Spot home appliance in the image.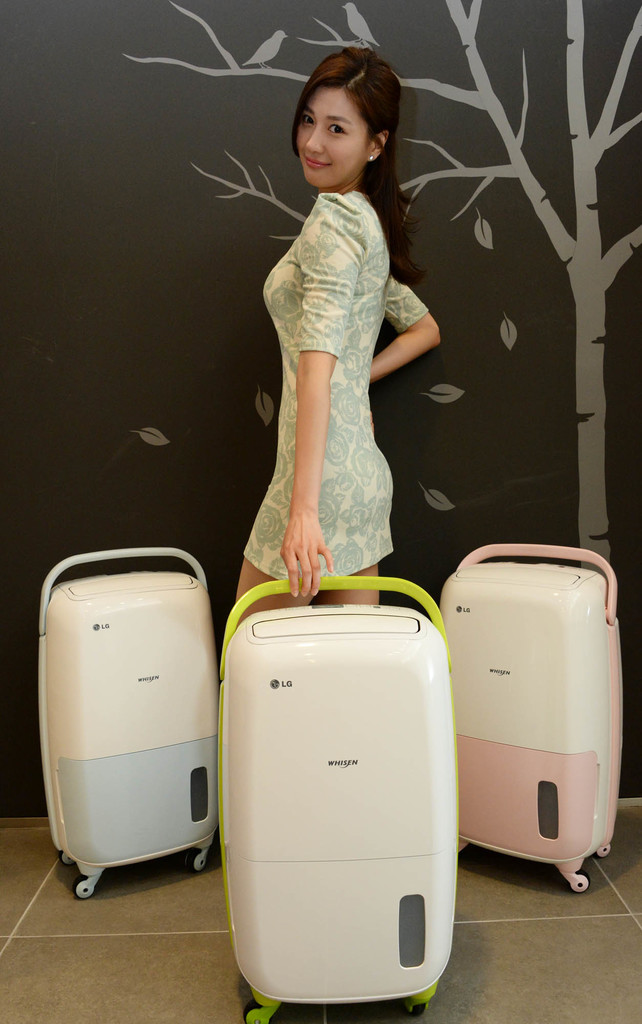
home appliance found at 428/543/623/893.
